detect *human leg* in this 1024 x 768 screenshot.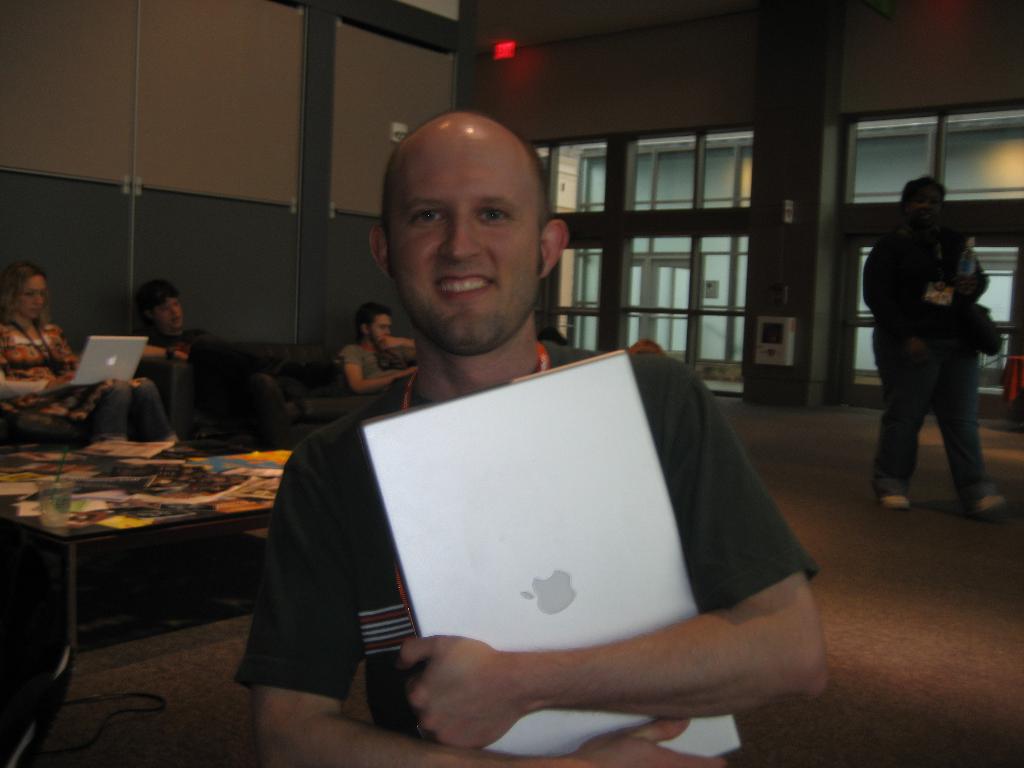
Detection: 139,373,184,445.
